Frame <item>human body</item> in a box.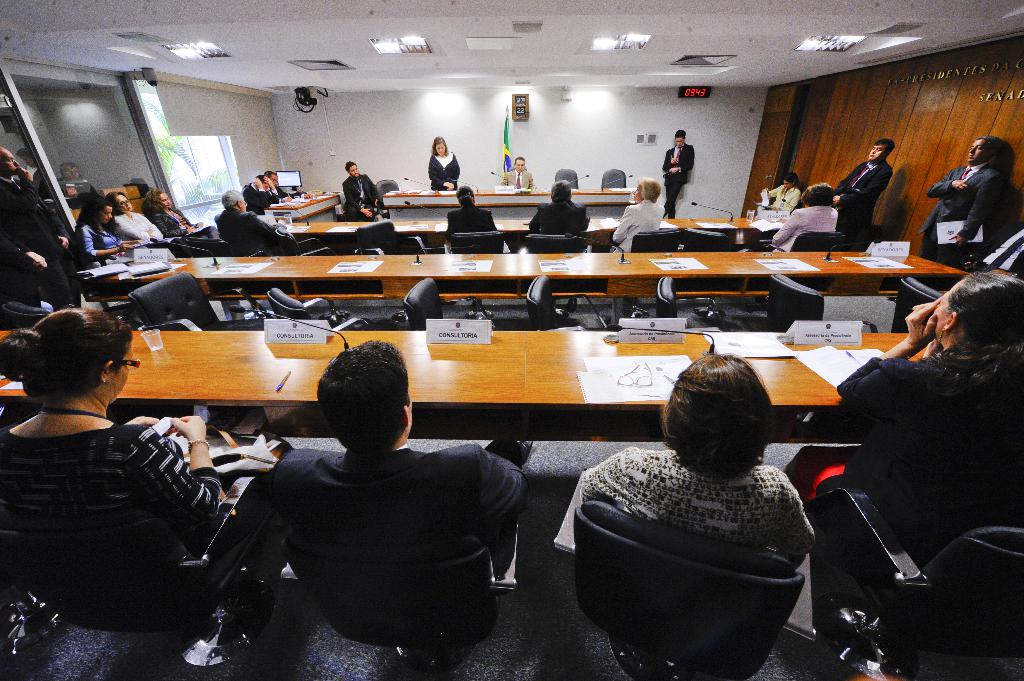
x1=243 y1=168 x2=271 y2=214.
